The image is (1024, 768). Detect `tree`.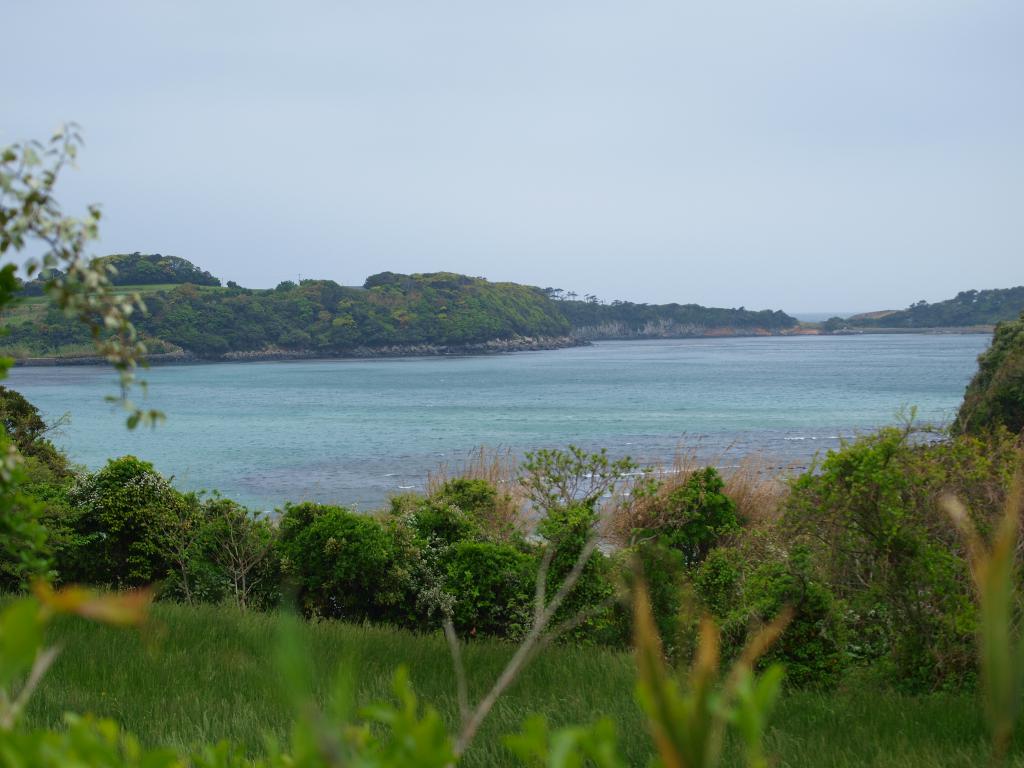
Detection: <region>509, 440, 656, 642</region>.
